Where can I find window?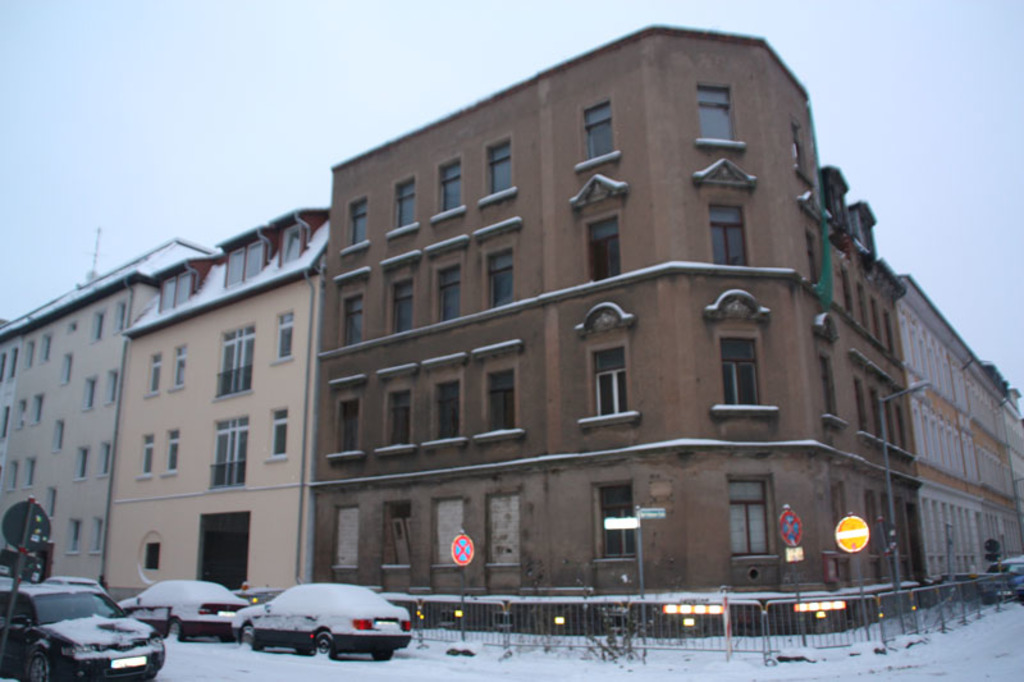
You can find it at (x1=704, y1=198, x2=751, y2=271).
